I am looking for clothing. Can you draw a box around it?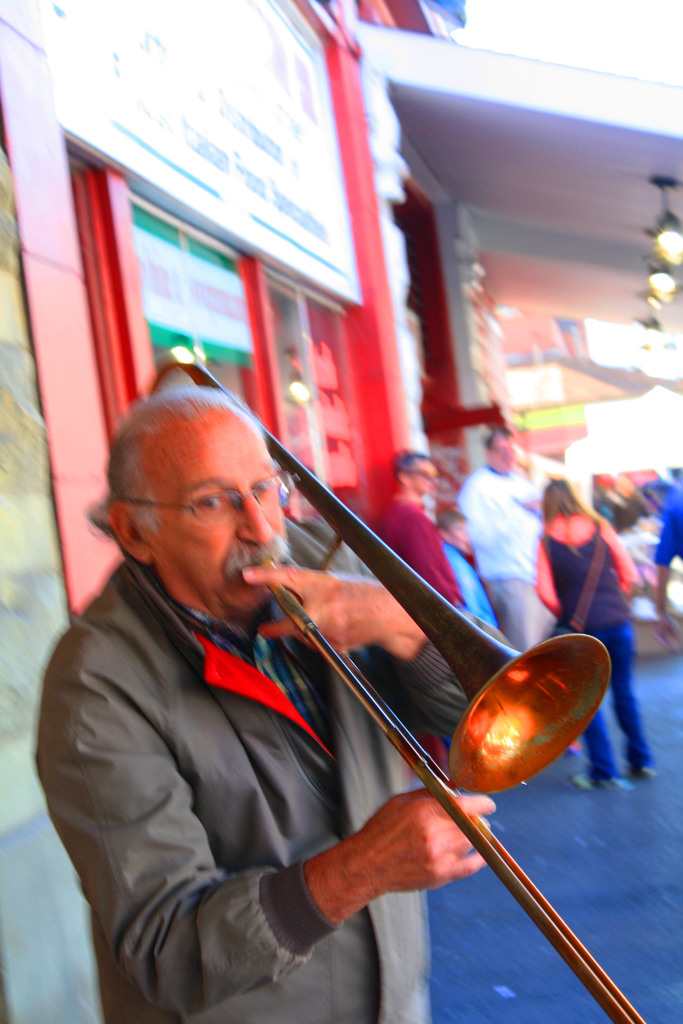
Sure, the bounding box is rect(368, 481, 454, 605).
